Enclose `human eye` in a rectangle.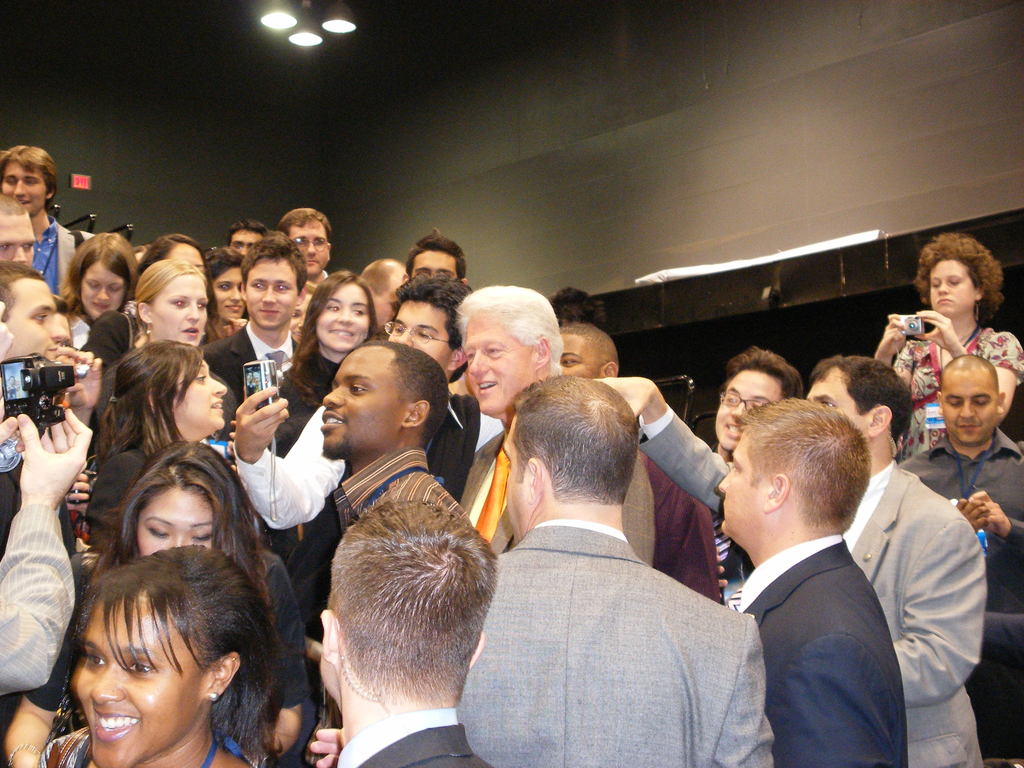
<bbox>26, 179, 36, 186</bbox>.
